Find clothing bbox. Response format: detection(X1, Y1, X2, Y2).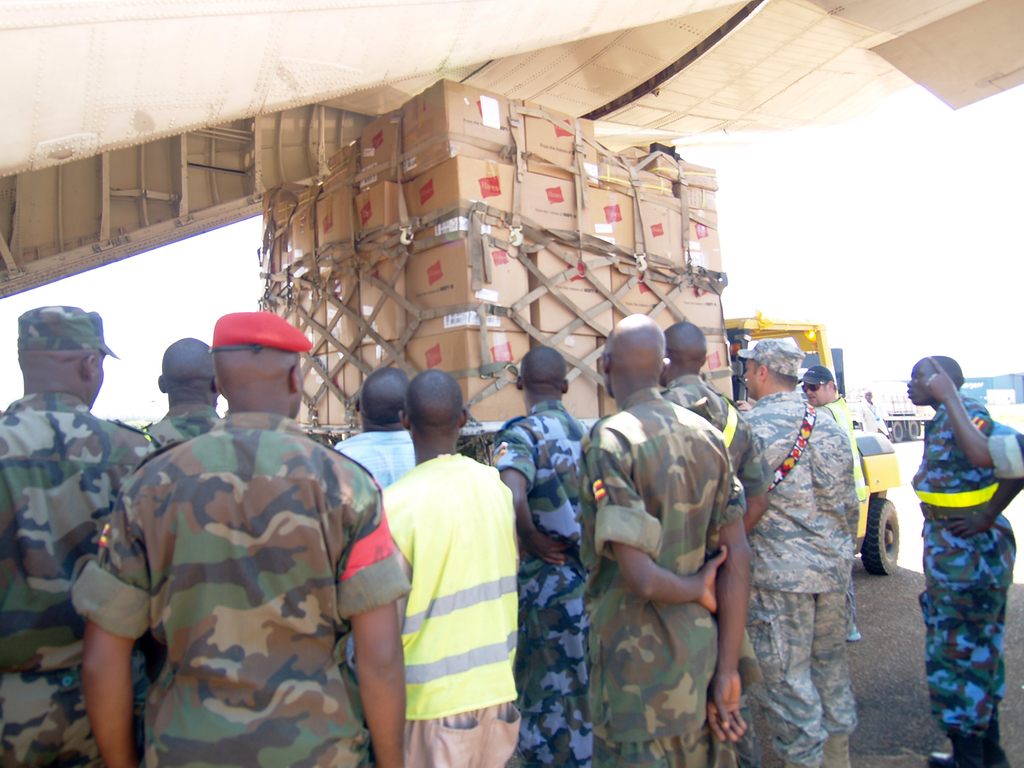
detection(796, 389, 877, 614).
